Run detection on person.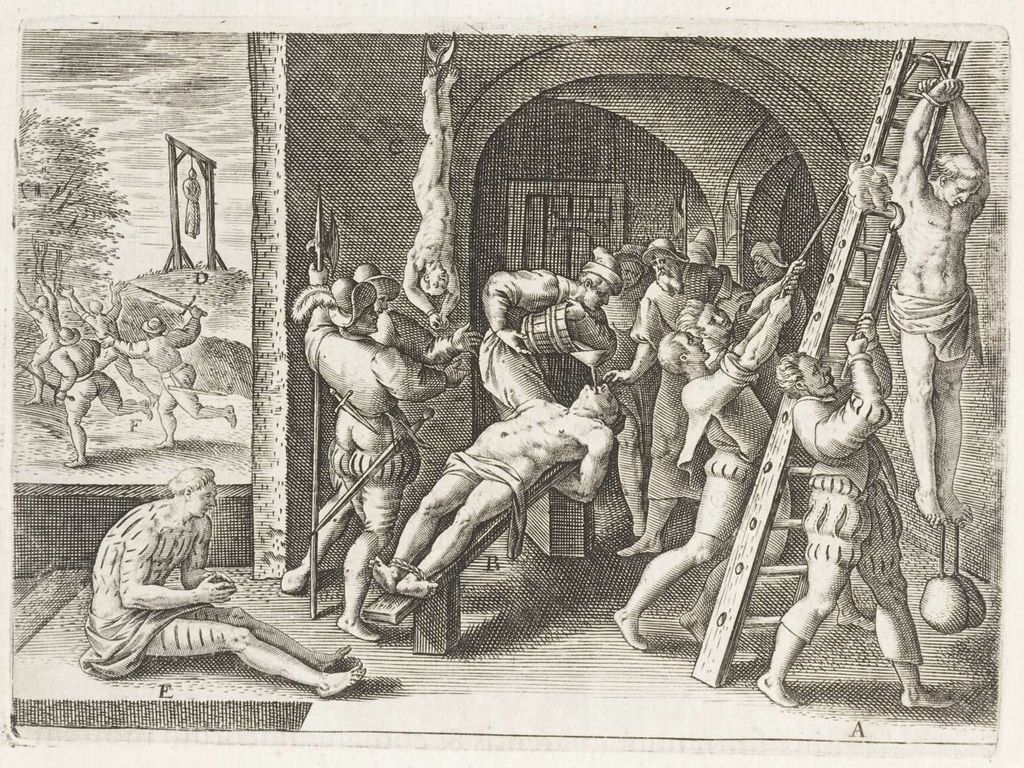
Result: 279,278,468,639.
